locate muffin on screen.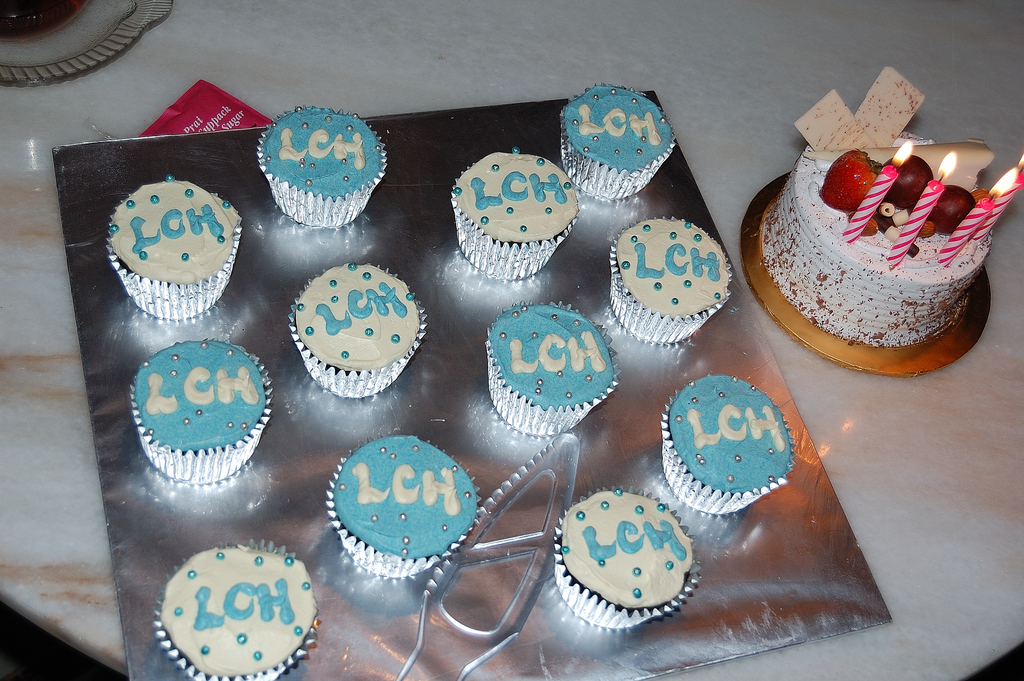
On screen at BBox(451, 151, 584, 284).
